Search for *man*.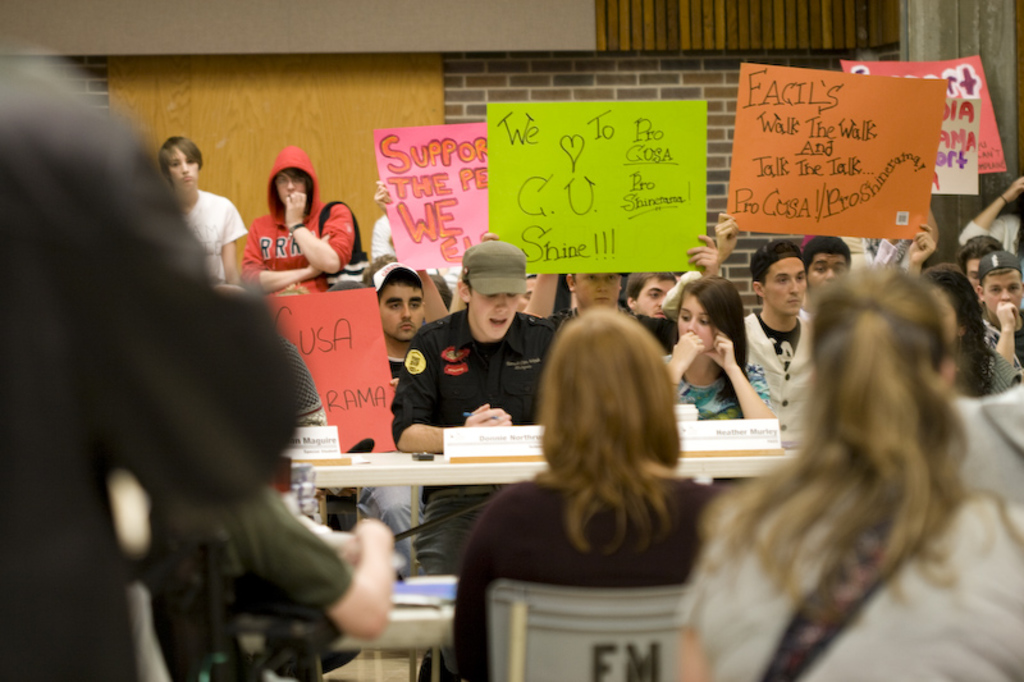
Found at rect(982, 251, 1023, 394).
